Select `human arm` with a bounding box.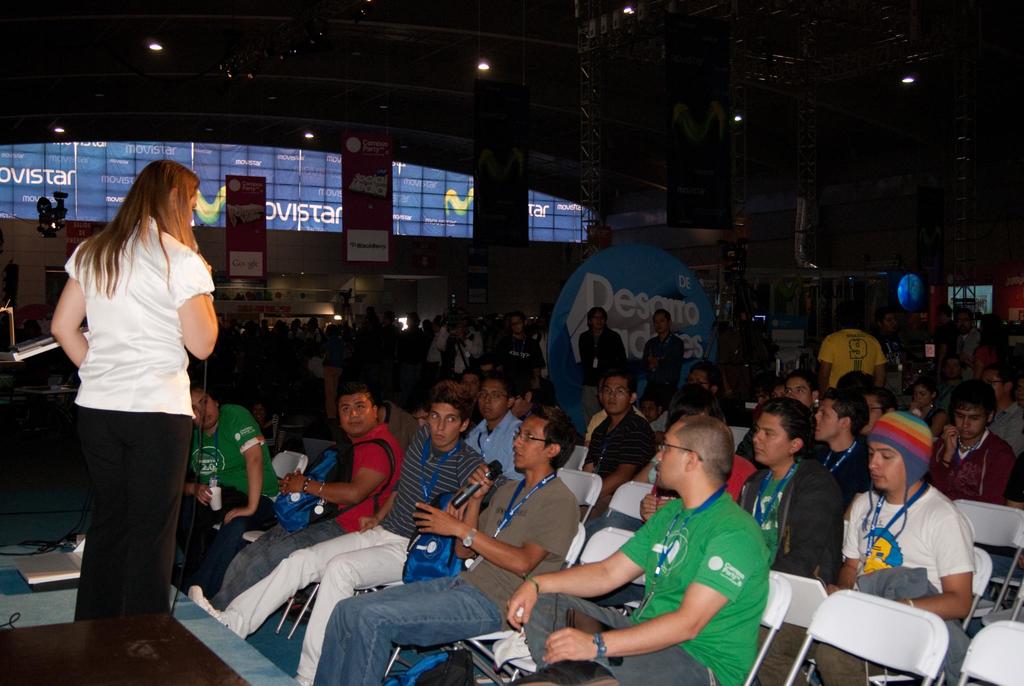
(981, 445, 1018, 509).
